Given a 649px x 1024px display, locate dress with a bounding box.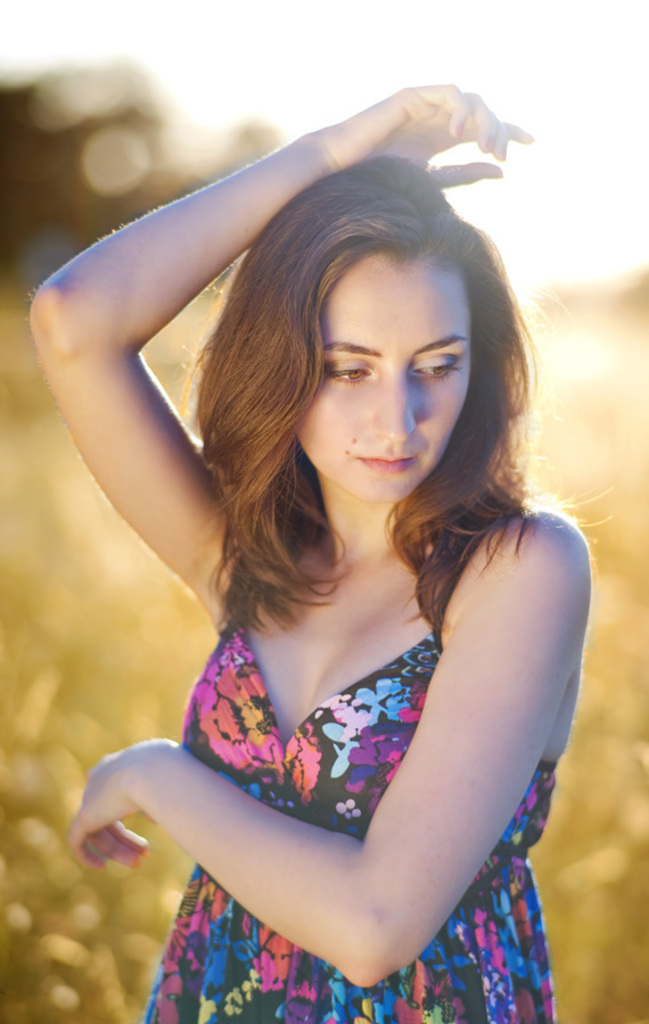
Located: rect(137, 622, 558, 1023).
